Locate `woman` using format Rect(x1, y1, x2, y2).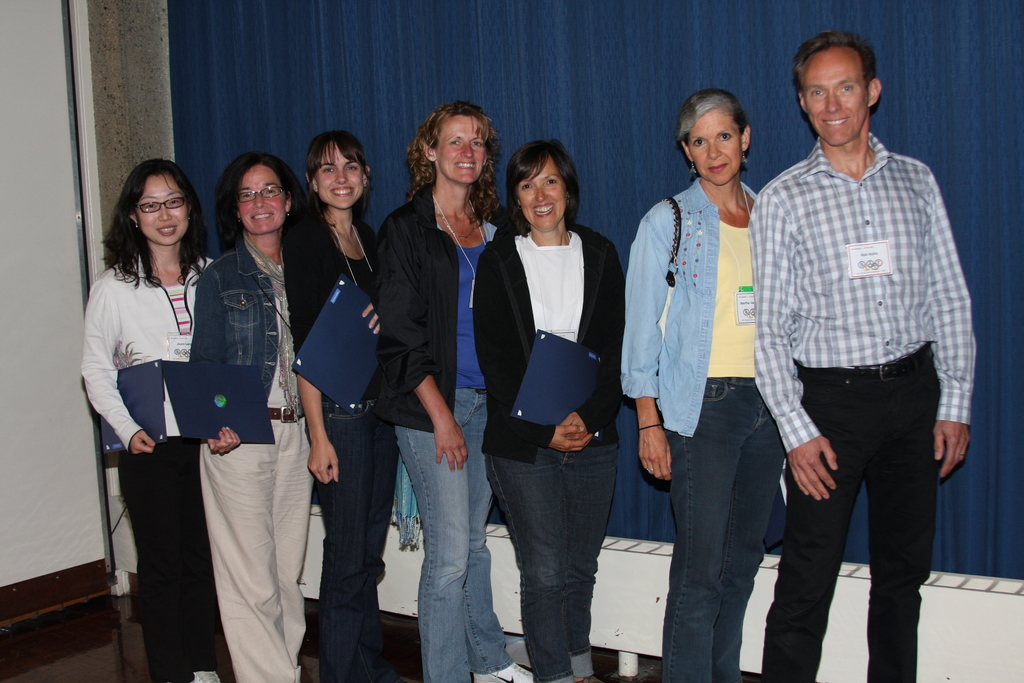
Rect(274, 137, 410, 682).
